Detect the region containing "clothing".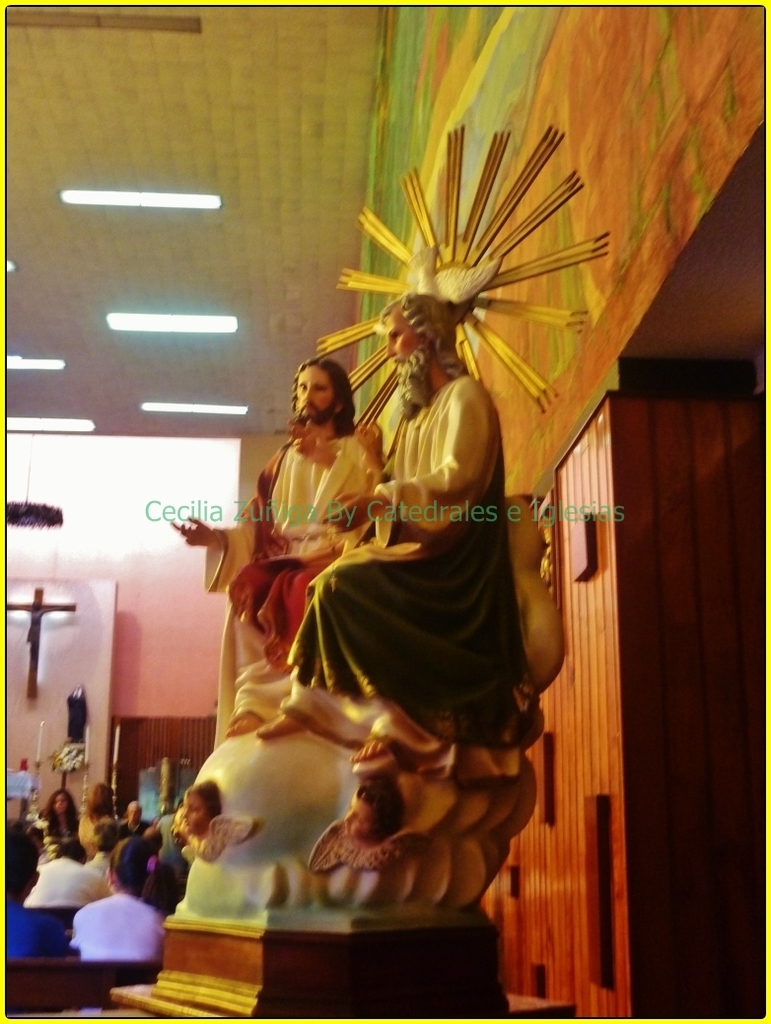
273 367 542 729.
